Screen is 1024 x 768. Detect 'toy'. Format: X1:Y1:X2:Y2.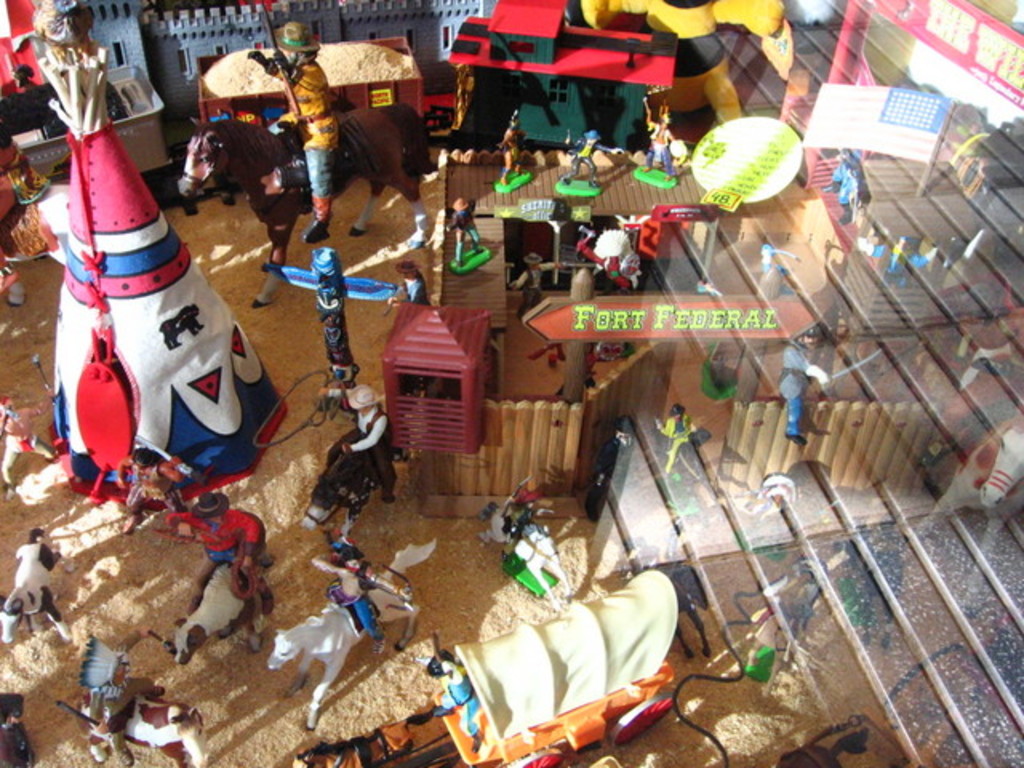
266:534:430:733.
